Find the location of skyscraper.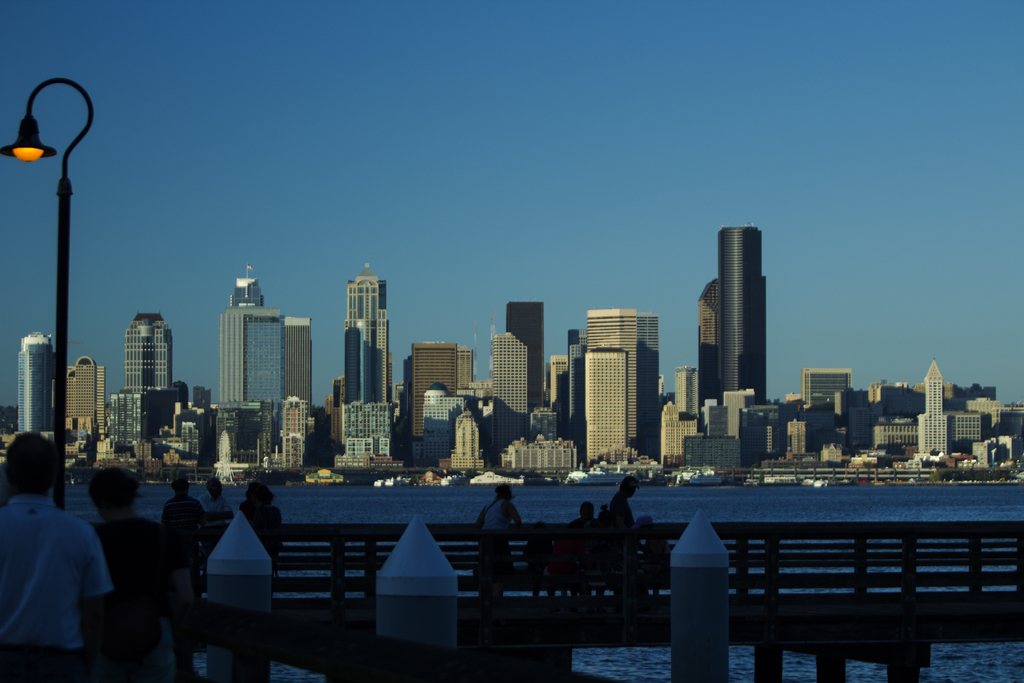
Location: x1=696, y1=280, x2=719, y2=410.
